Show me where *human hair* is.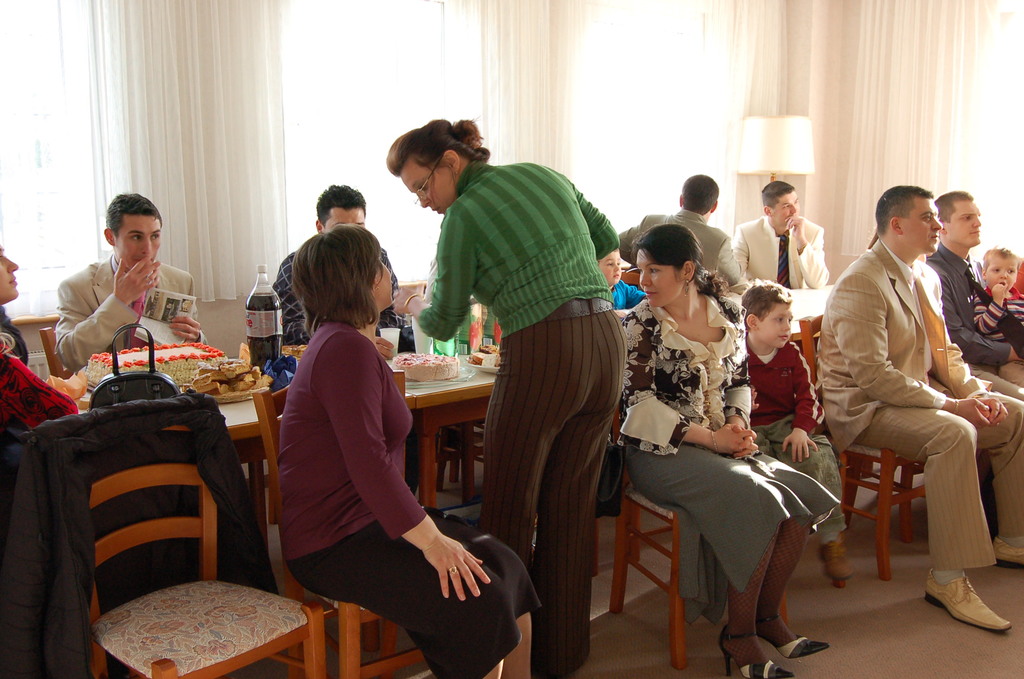
*human hair* is at bbox=(288, 225, 385, 329).
